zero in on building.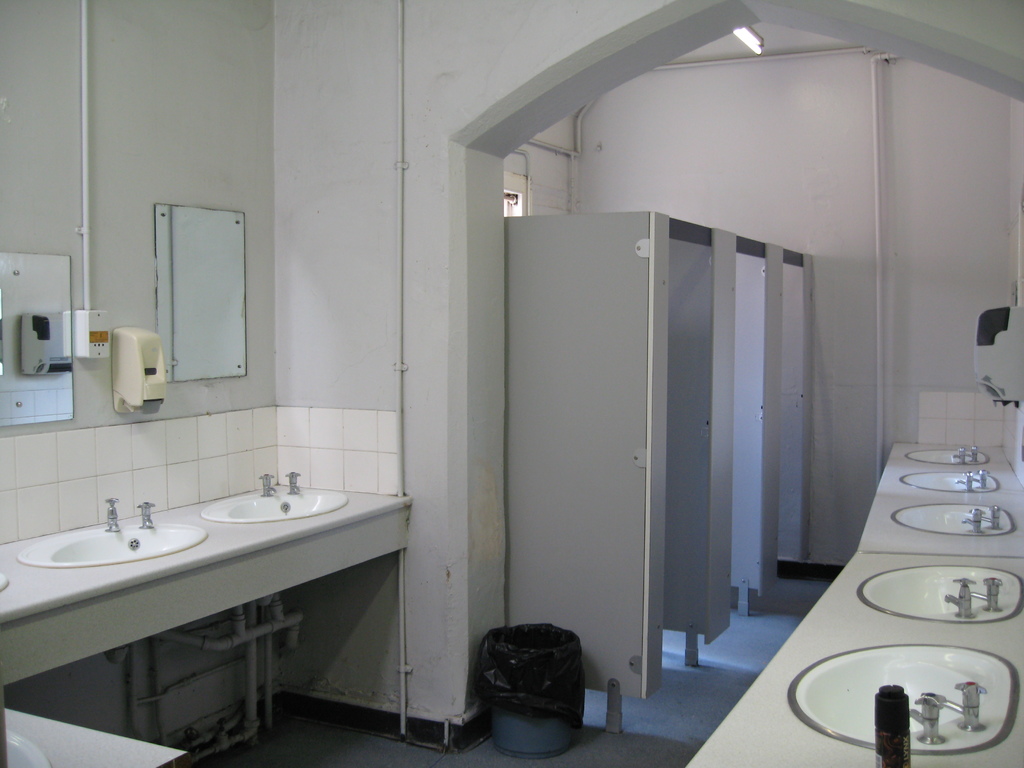
Zeroed in: 0, 0, 1023, 767.
